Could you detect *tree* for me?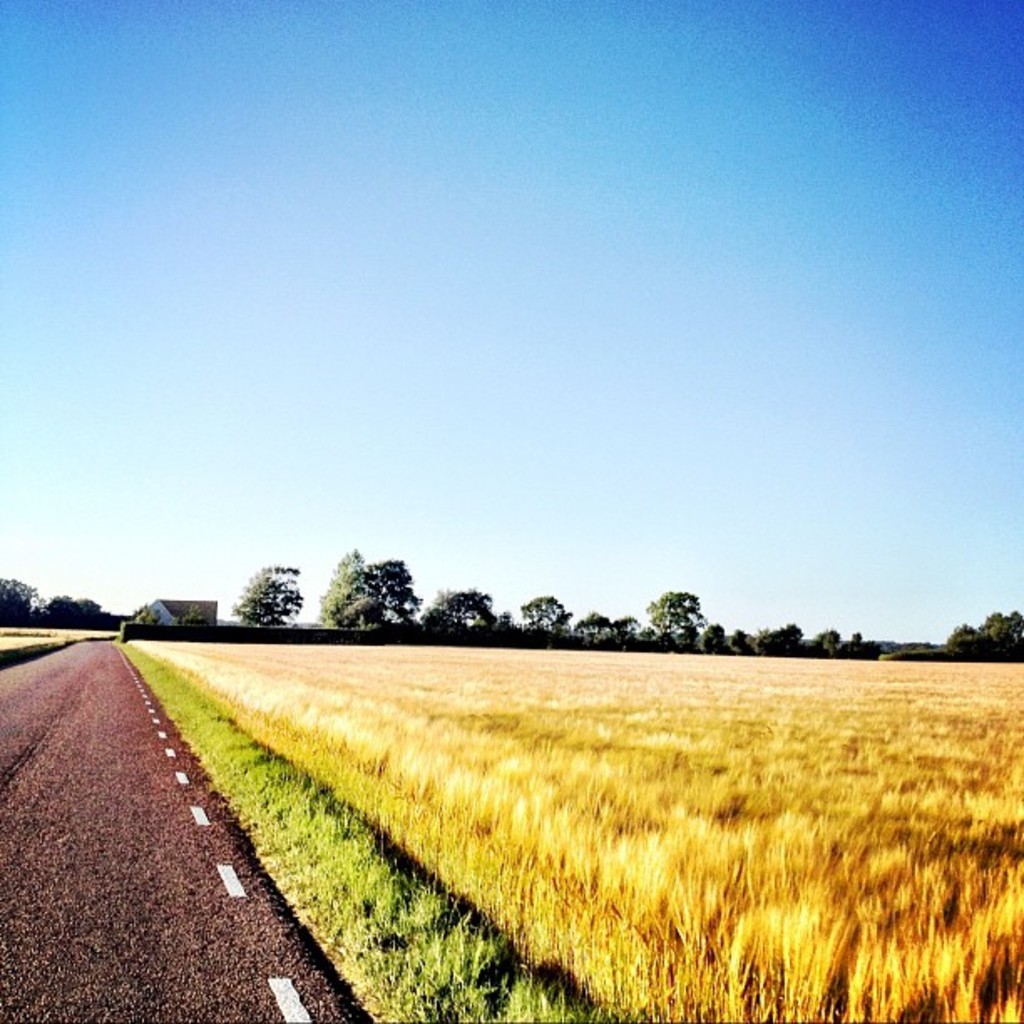
Detection result: left=333, top=552, right=423, bottom=637.
